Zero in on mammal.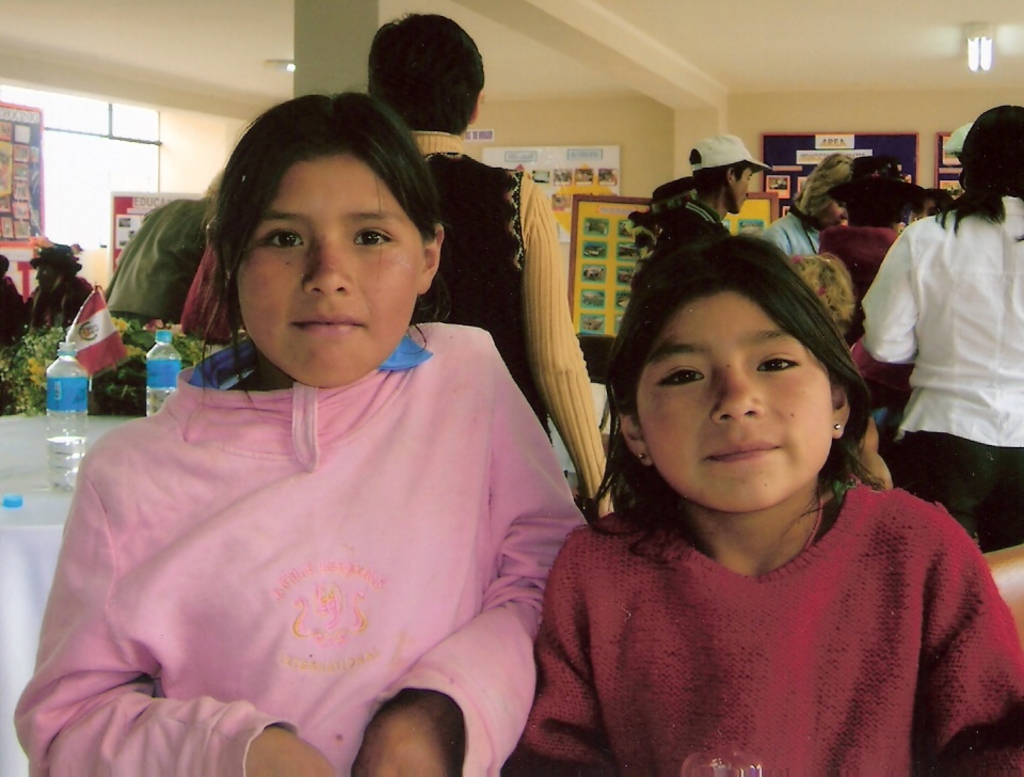
Zeroed in: left=0, top=249, right=22, bottom=350.
